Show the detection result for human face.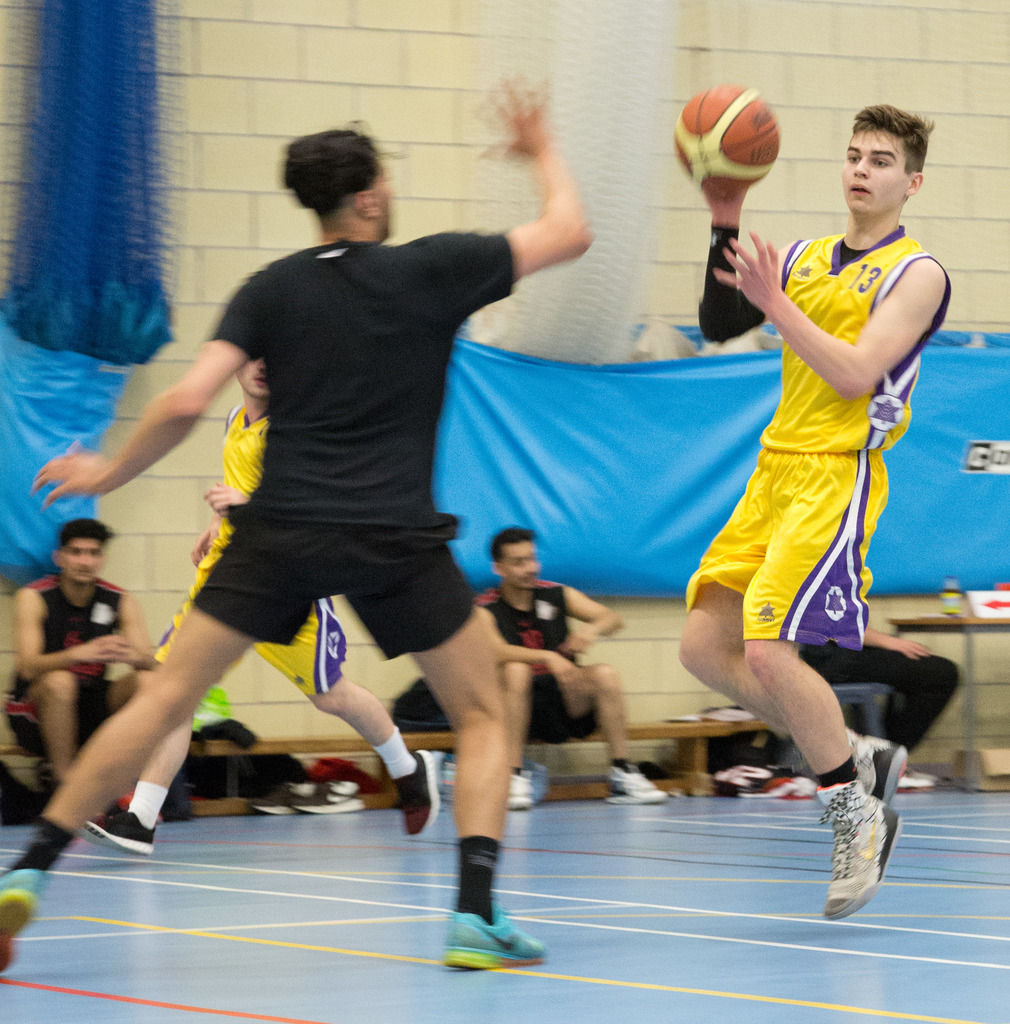
region(376, 163, 393, 237).
